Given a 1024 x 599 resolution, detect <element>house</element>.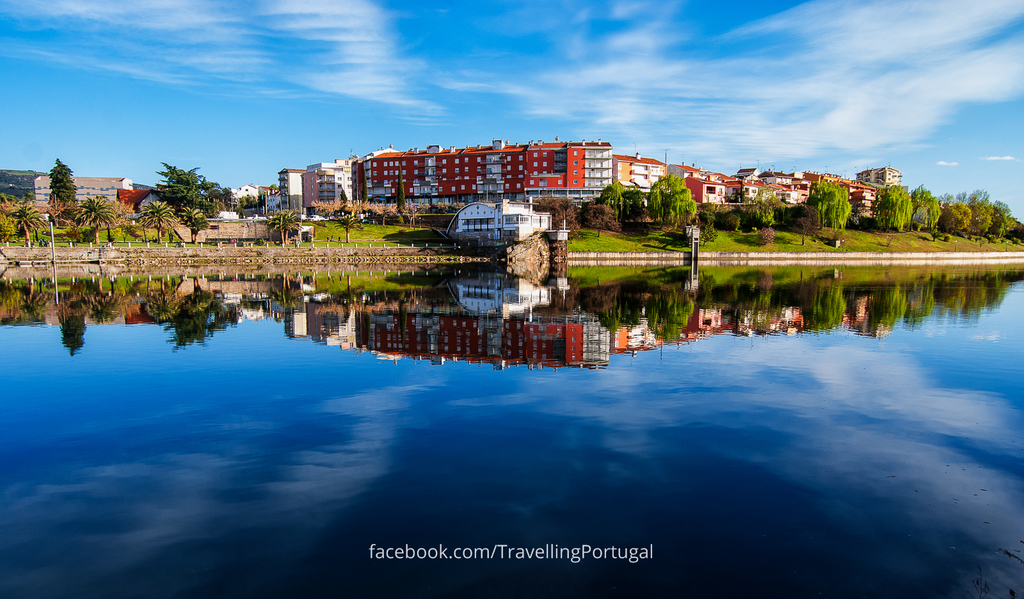
box=[268, 134, 609, 205].
